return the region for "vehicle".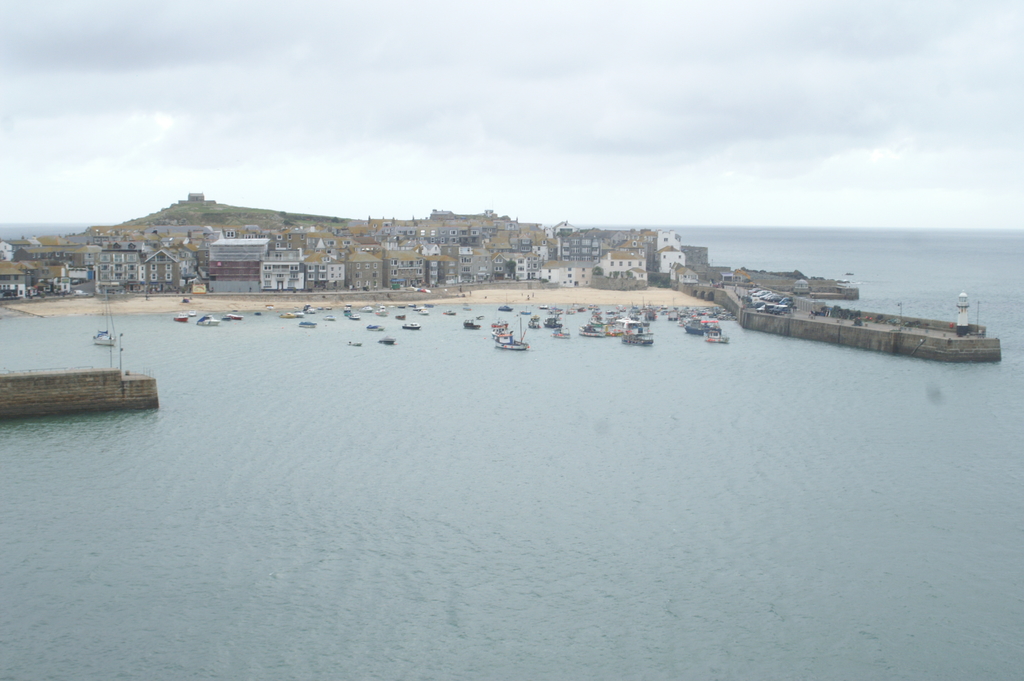
BBox(856, 317, 869, 327).
